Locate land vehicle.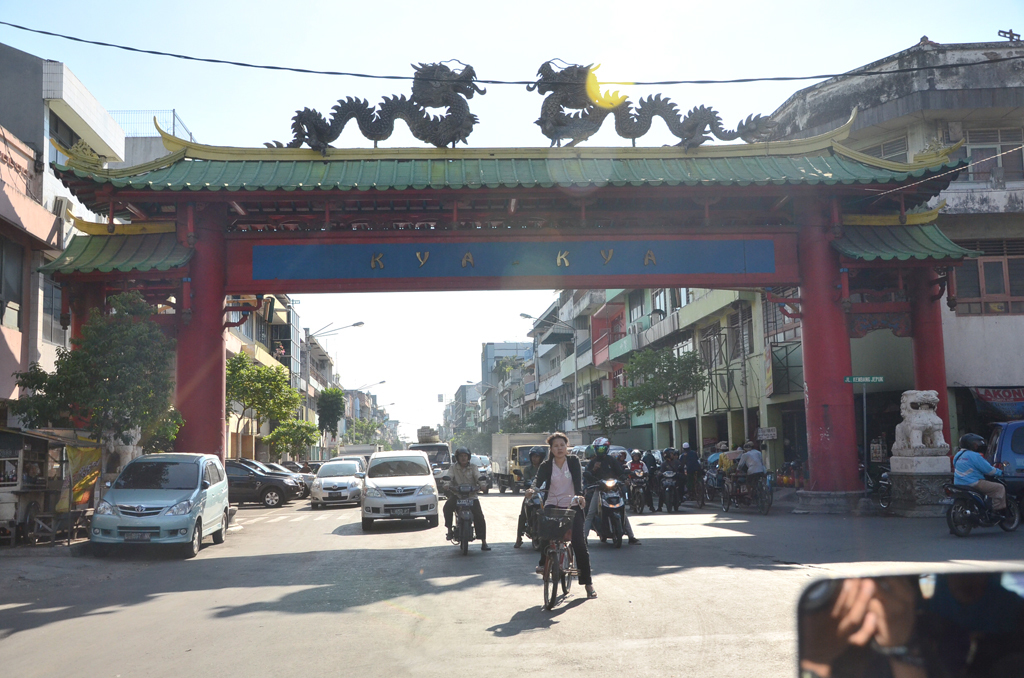
Bounding box: [x1=362, y1=448, x2=440, y2=531].
